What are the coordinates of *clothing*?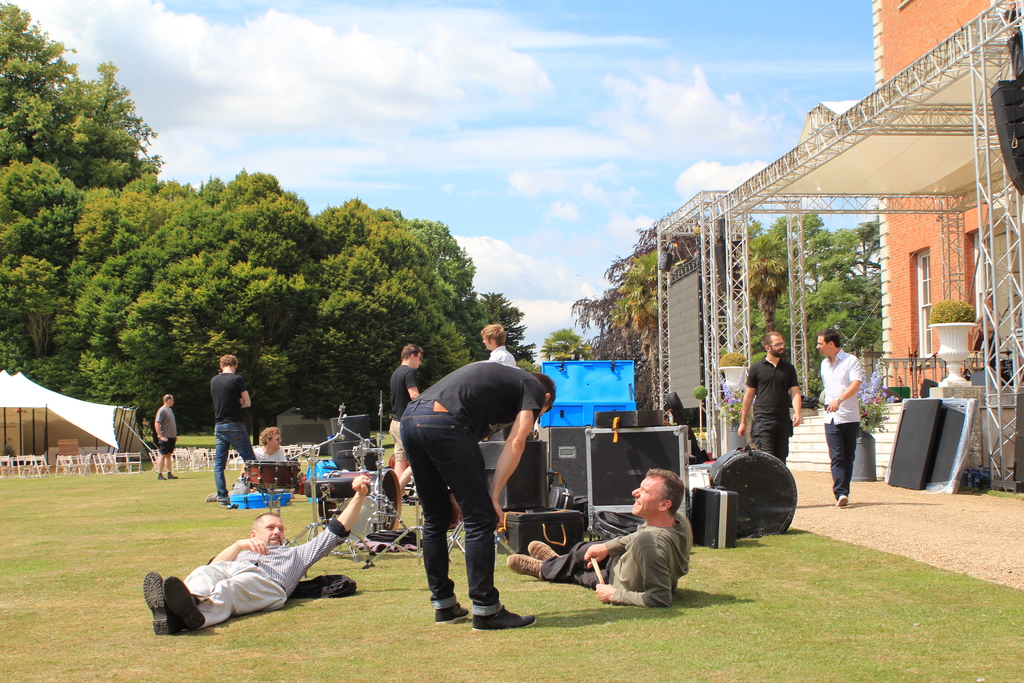
x1=387 y1=361 x2=418 y2=462.
